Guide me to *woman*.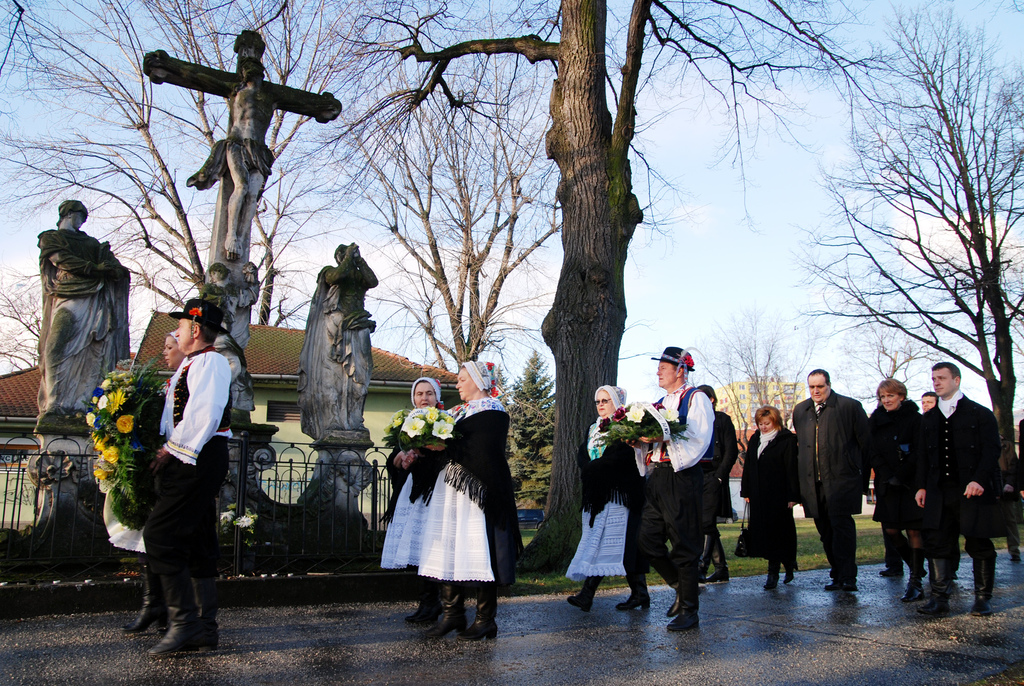
Guidance: left=735, top=404, right=806, bottom=593.
